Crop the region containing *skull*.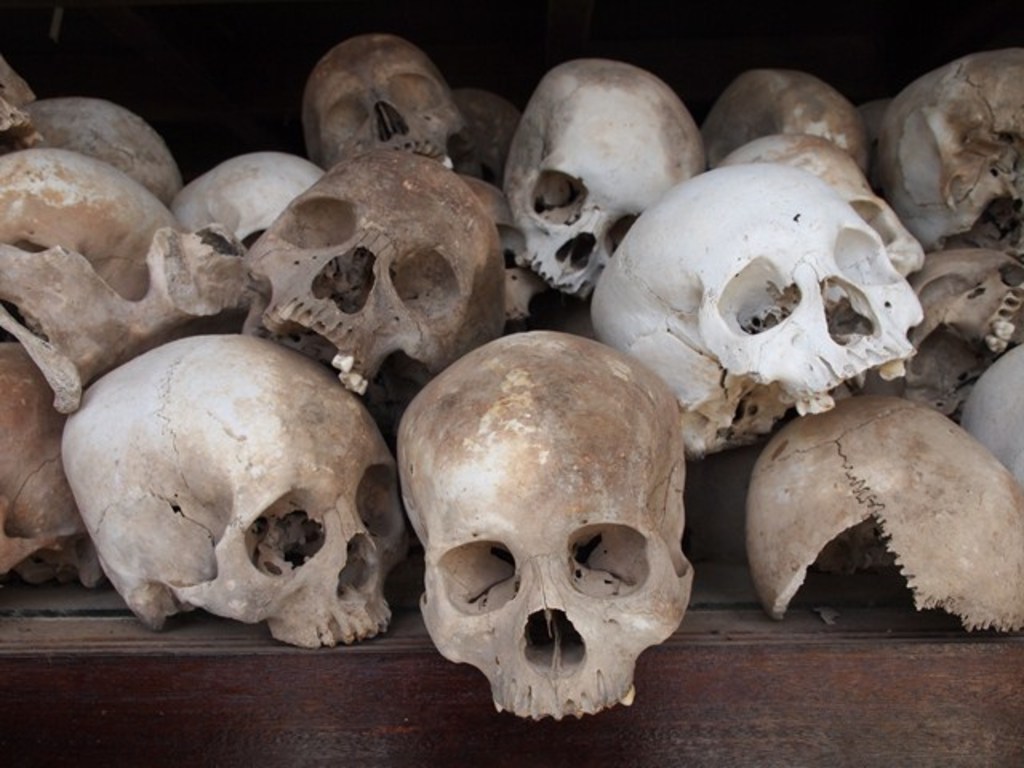
Crop region: [16,90,187,214].
